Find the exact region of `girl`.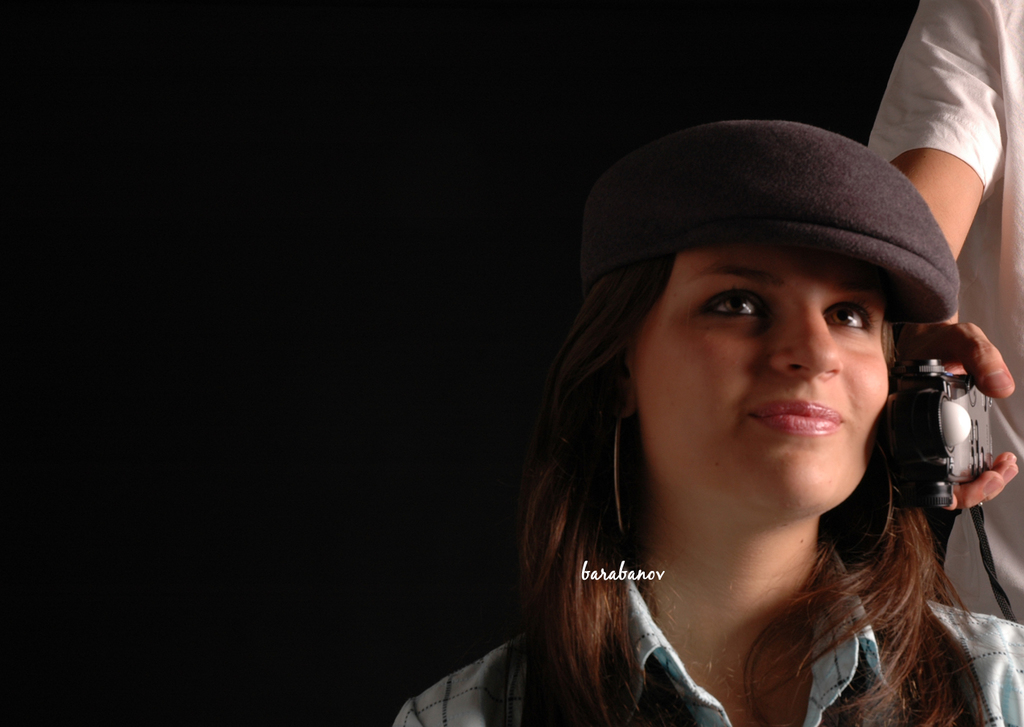
Exact region: x1=390 y1=119 x2=1023 y2=726.
